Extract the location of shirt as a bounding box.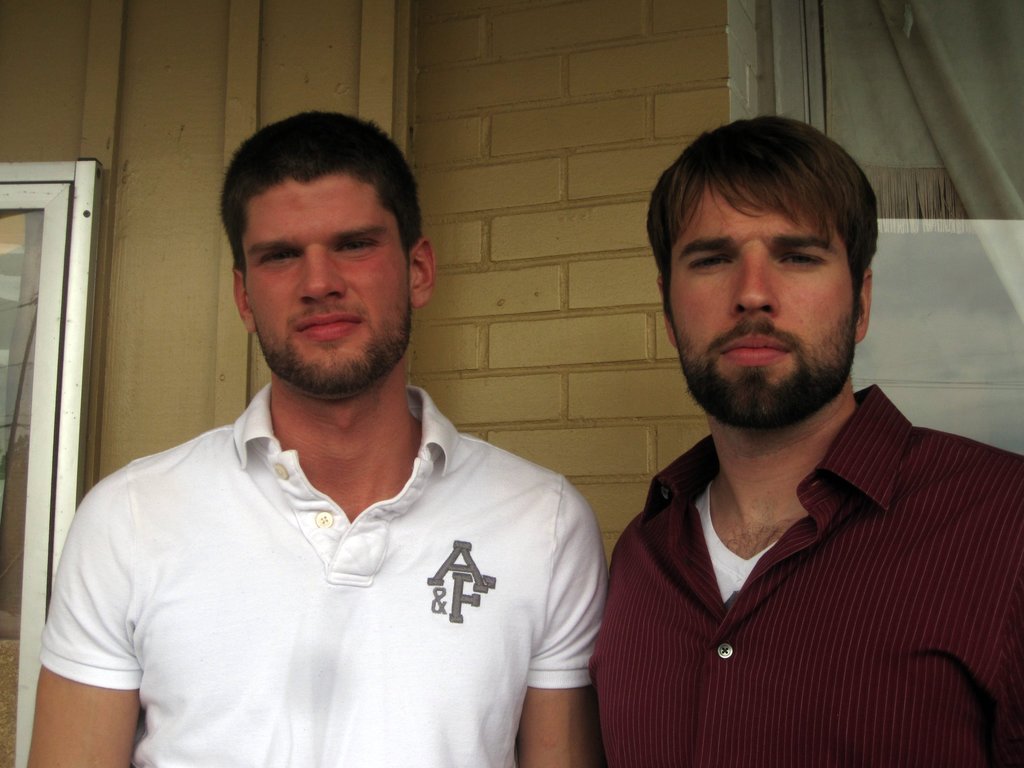
bbox=[592, 385, 1023, 767].
